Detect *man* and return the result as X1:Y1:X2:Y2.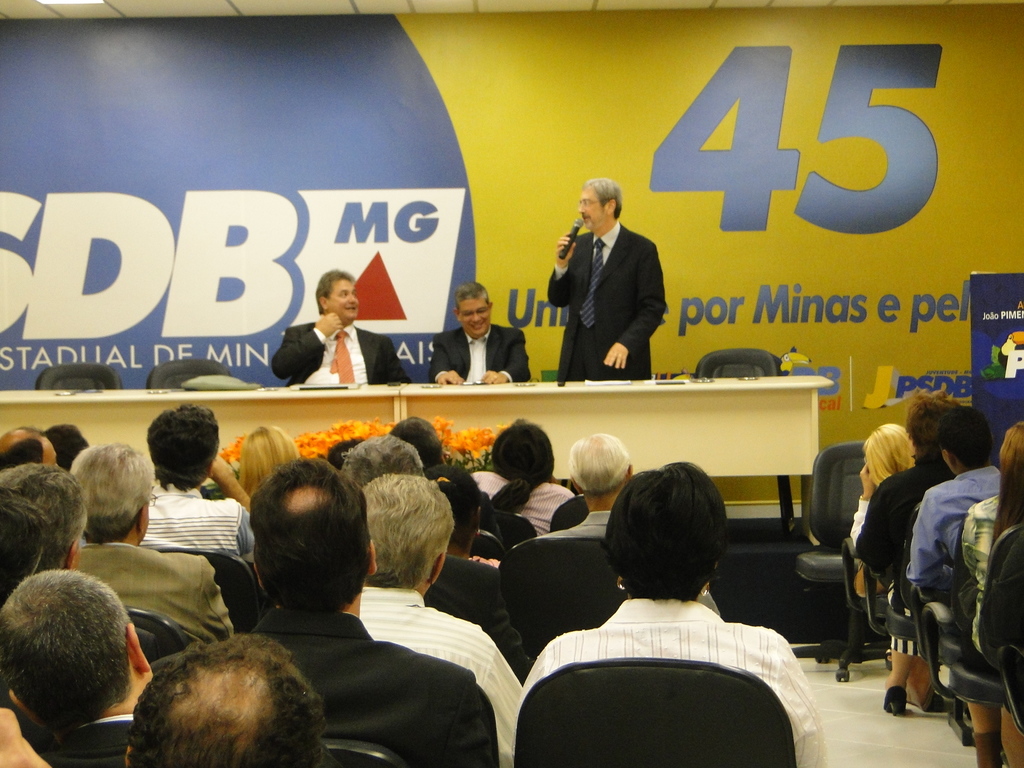
547:176:669:379.
